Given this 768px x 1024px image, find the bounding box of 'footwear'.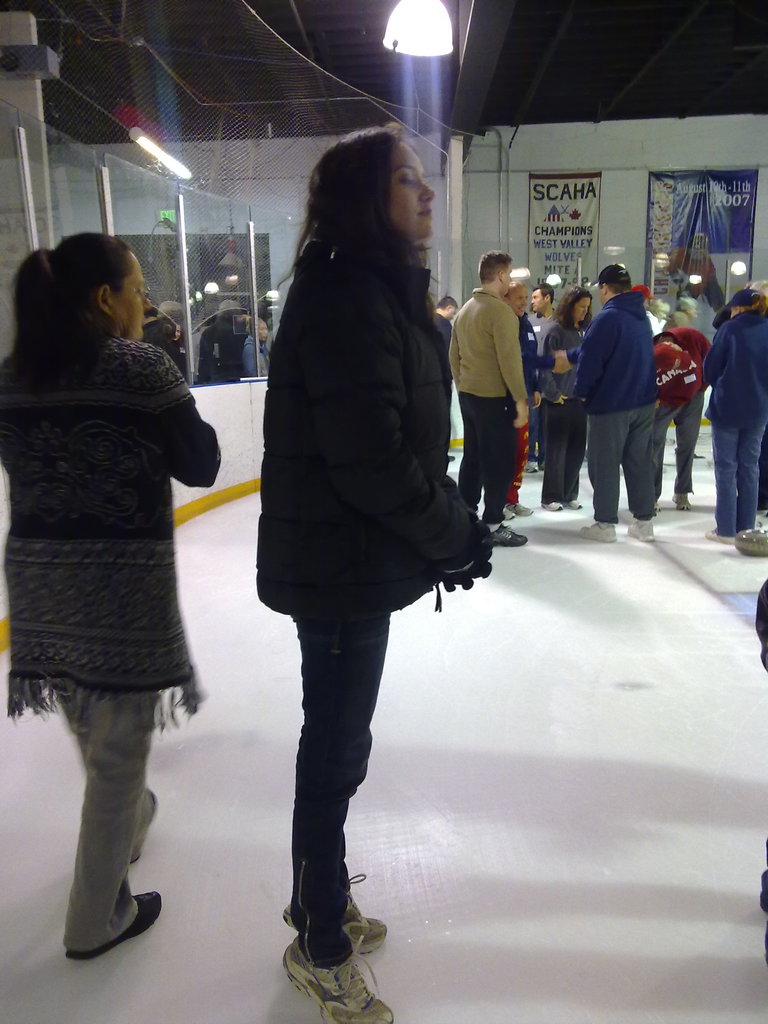
locate(504, 495, 534, 516).
